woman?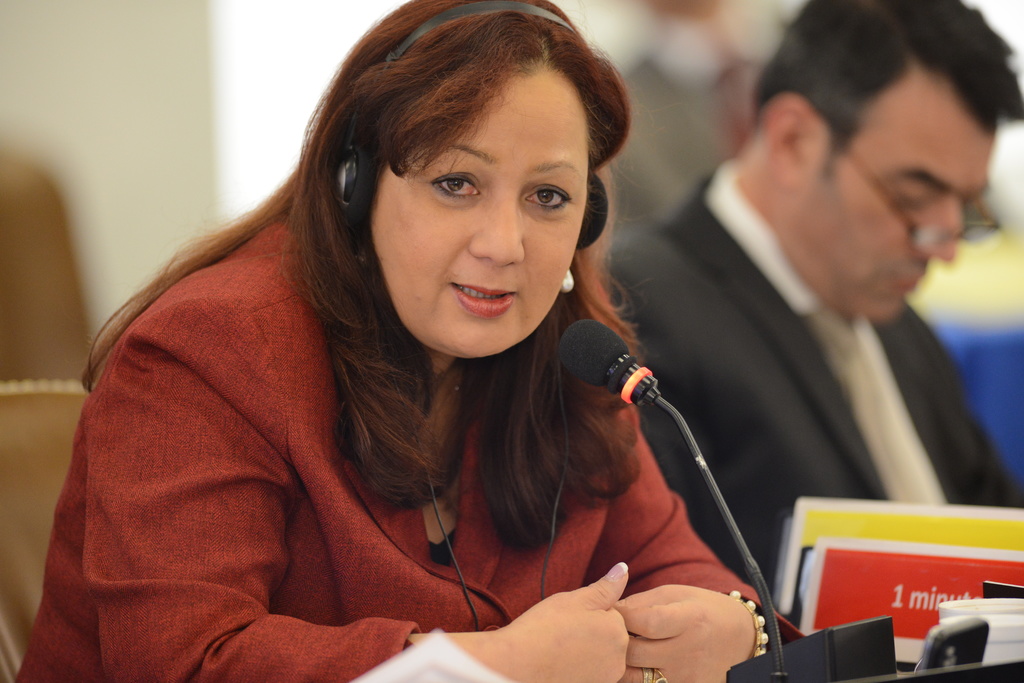
box=[44, 6, 780, 680]
